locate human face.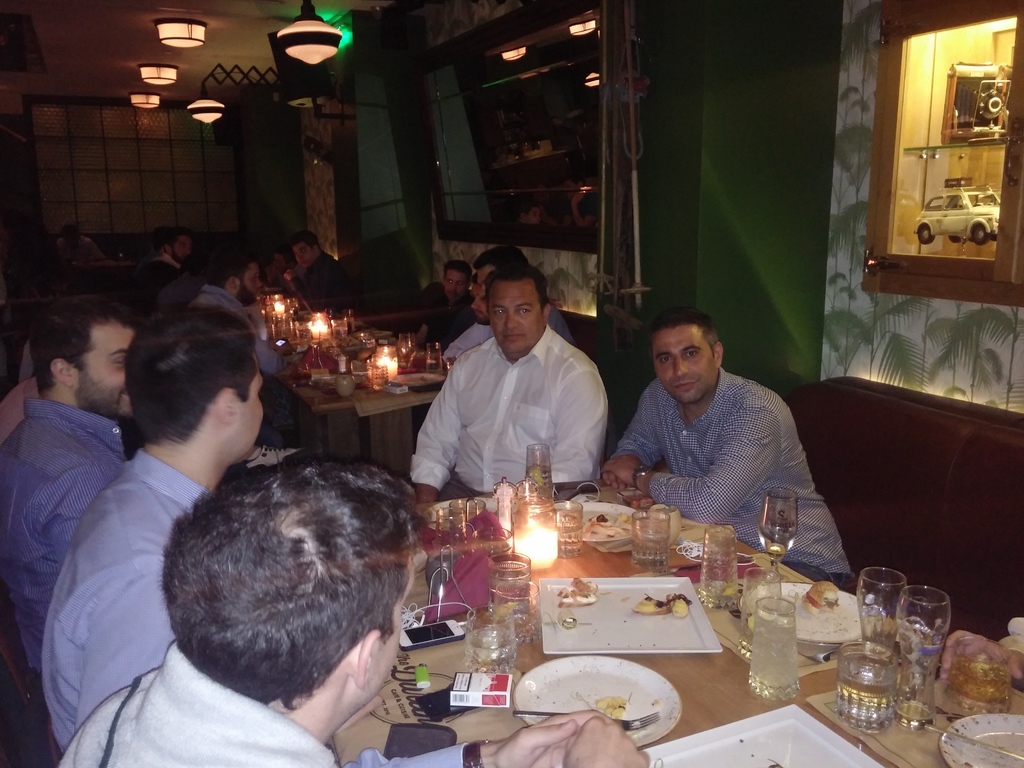
Bounding box: 176:236:192:263.
